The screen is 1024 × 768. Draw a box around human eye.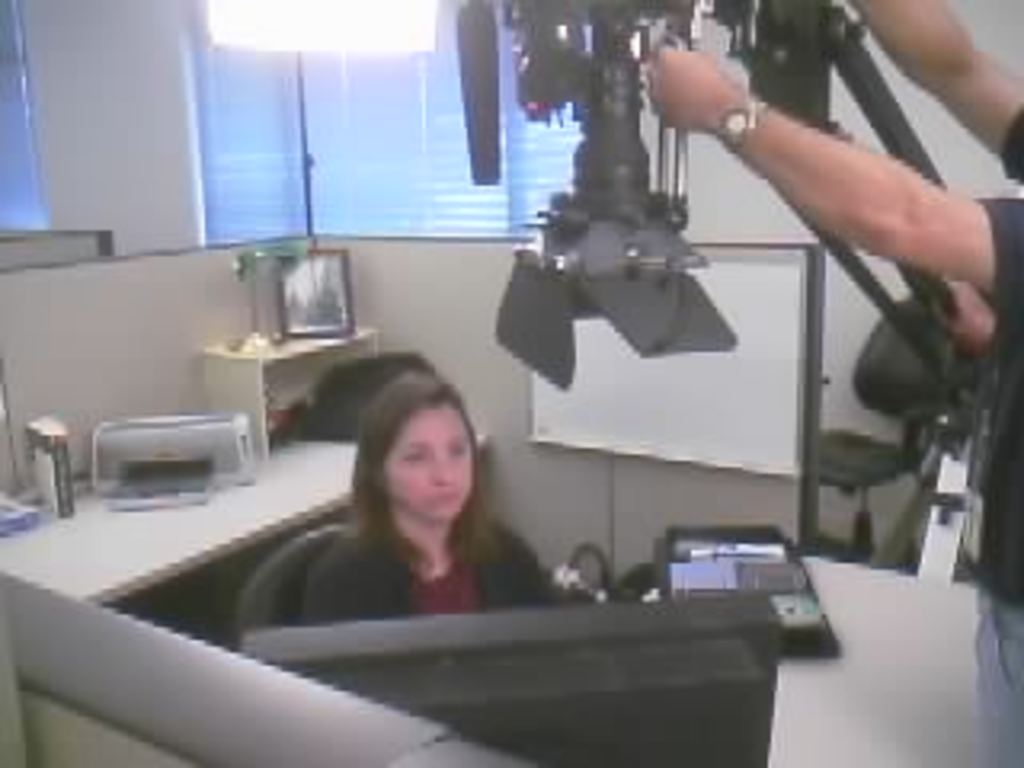
{"x1": 448, "y1": 442, "x2": 474, "y2": 461}.
